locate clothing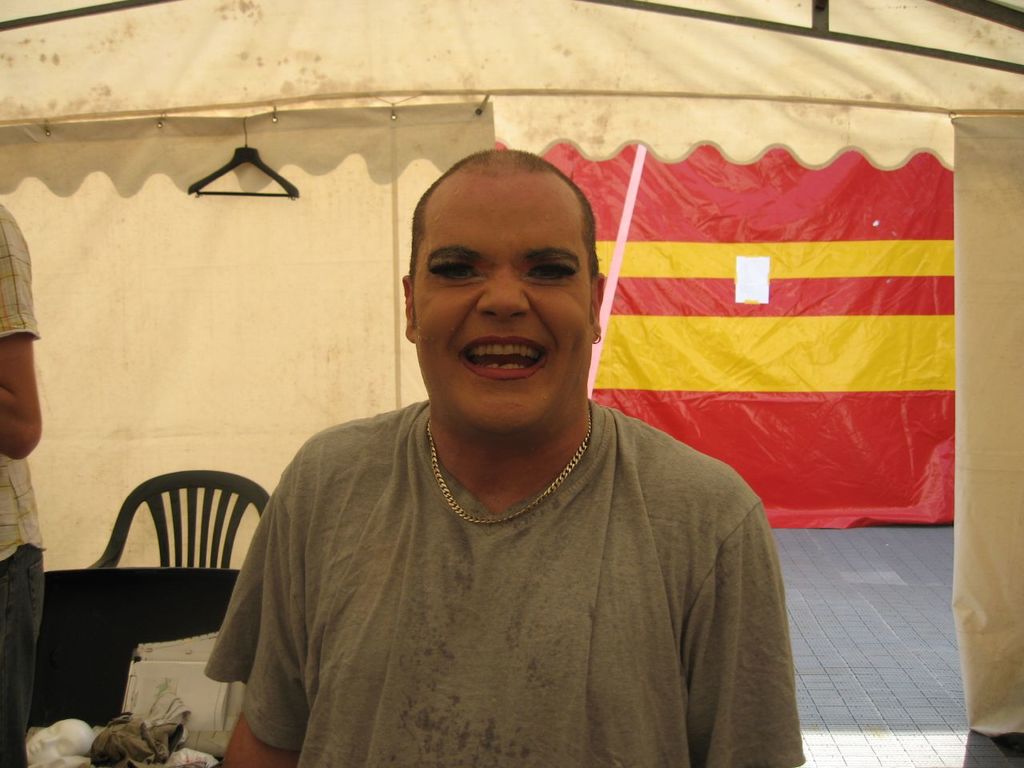
bbox=[0, 206, 45, 767]
